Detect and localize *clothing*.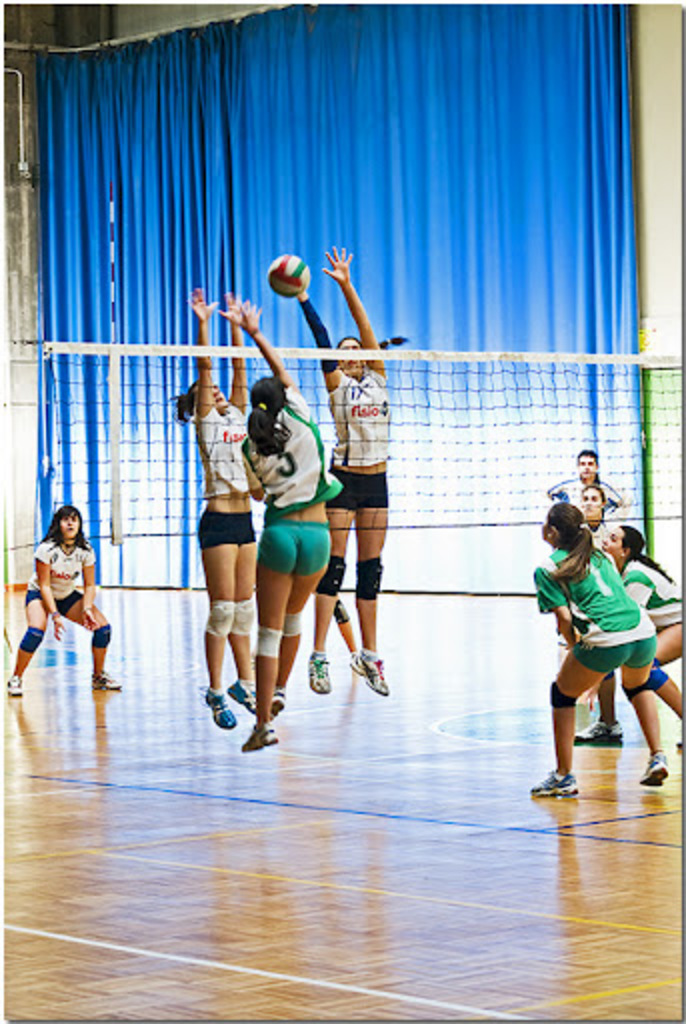
Localized at 532, 548, 658, 686.
